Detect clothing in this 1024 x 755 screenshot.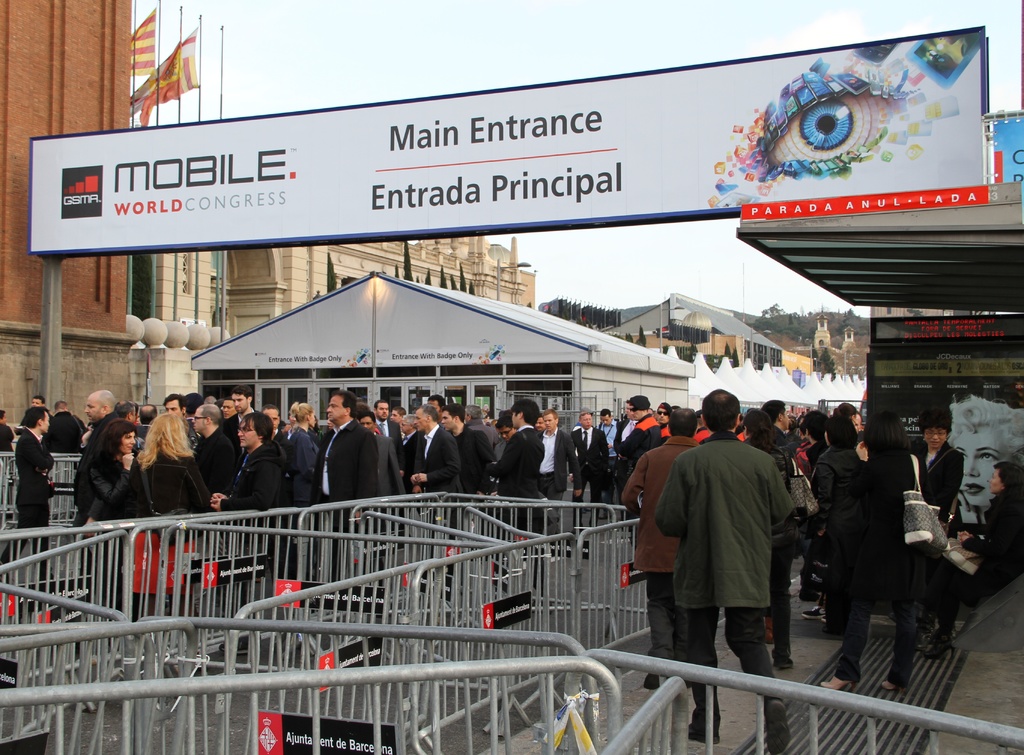
Detection: pyautogui.locateOnScreen(0, 430, 58, 586).
